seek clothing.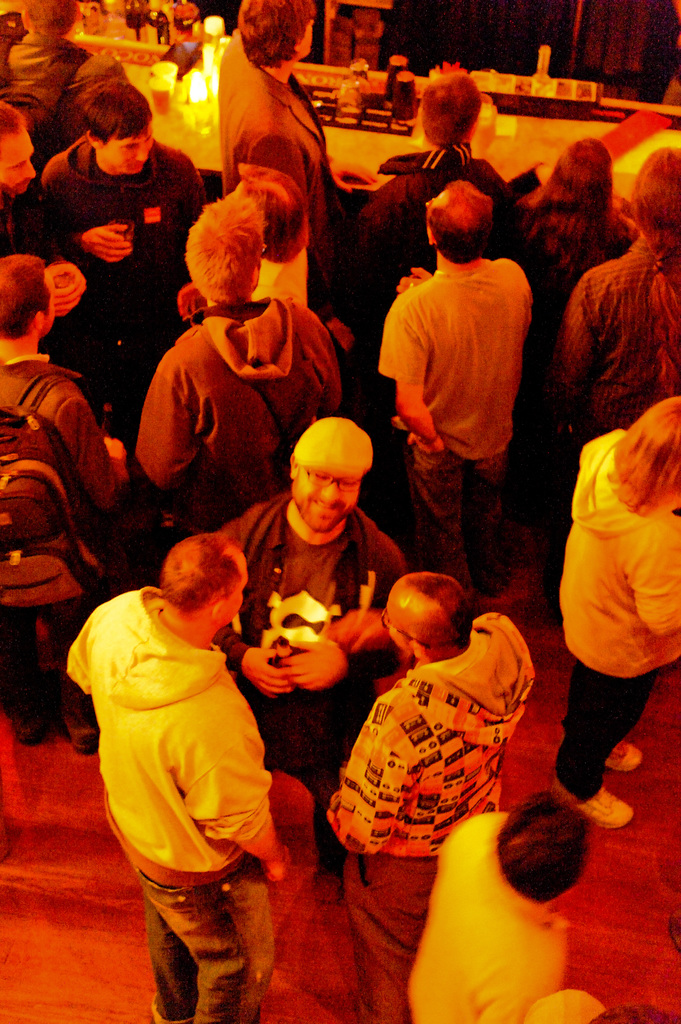
62:630:305:1023.
